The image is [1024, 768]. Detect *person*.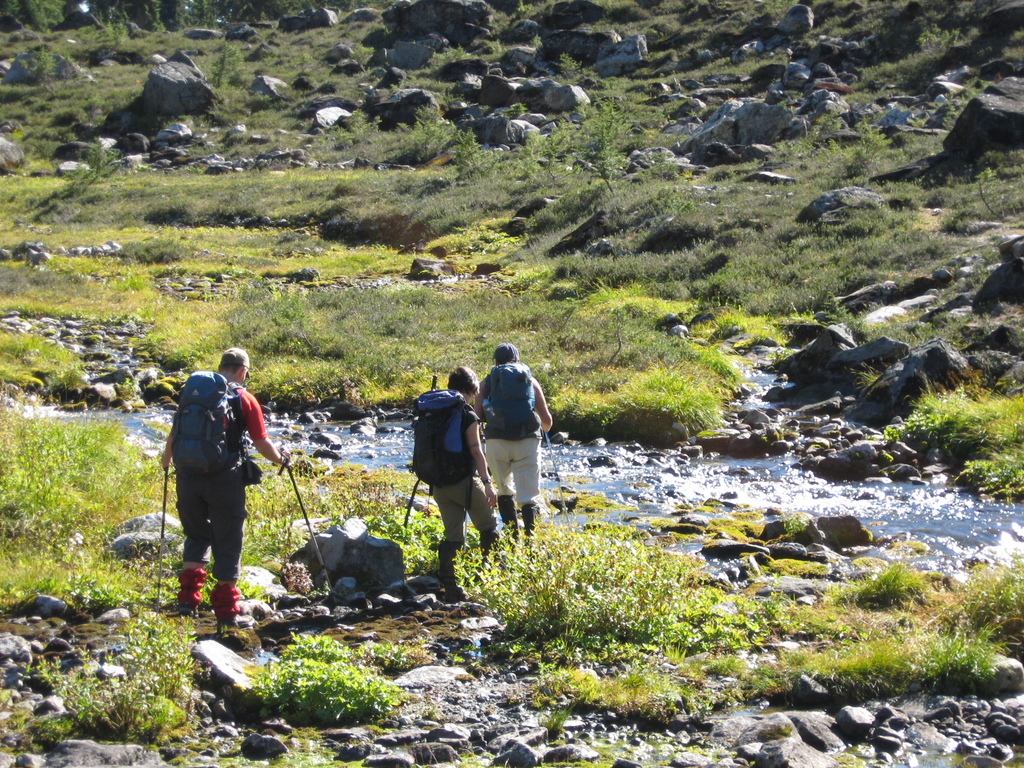
Detection: select_region(150, 342, 305, 629).
